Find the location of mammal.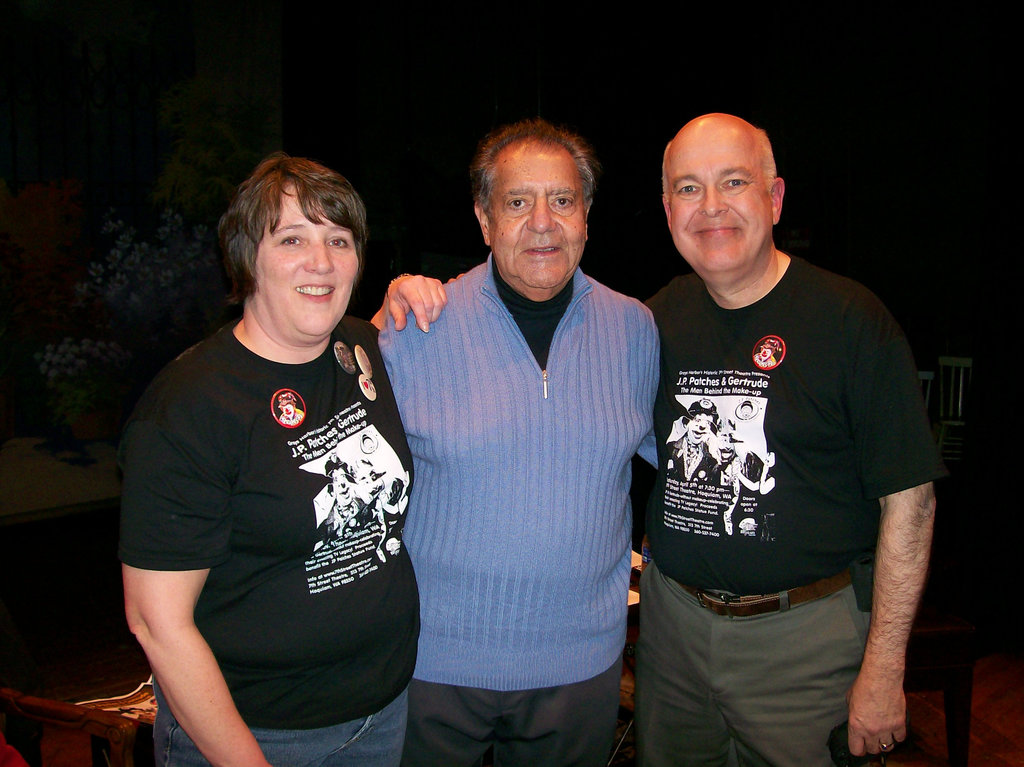
Location: l=343, t=458, r=389, b=565.
